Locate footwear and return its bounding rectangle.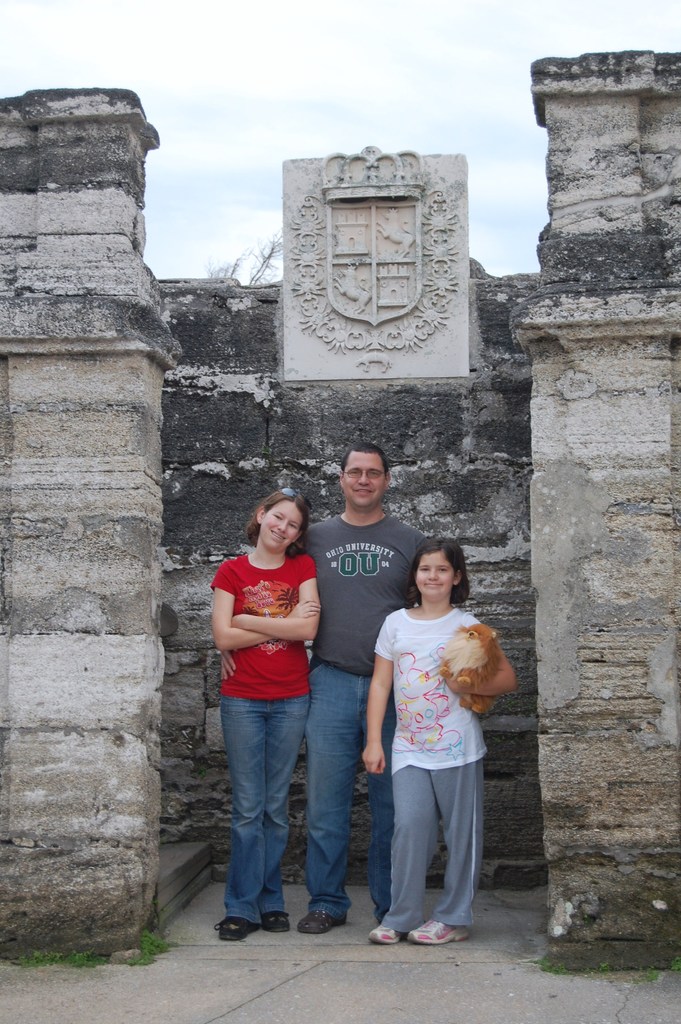
[x1=267, y1=911, x2=290, y2=934].
